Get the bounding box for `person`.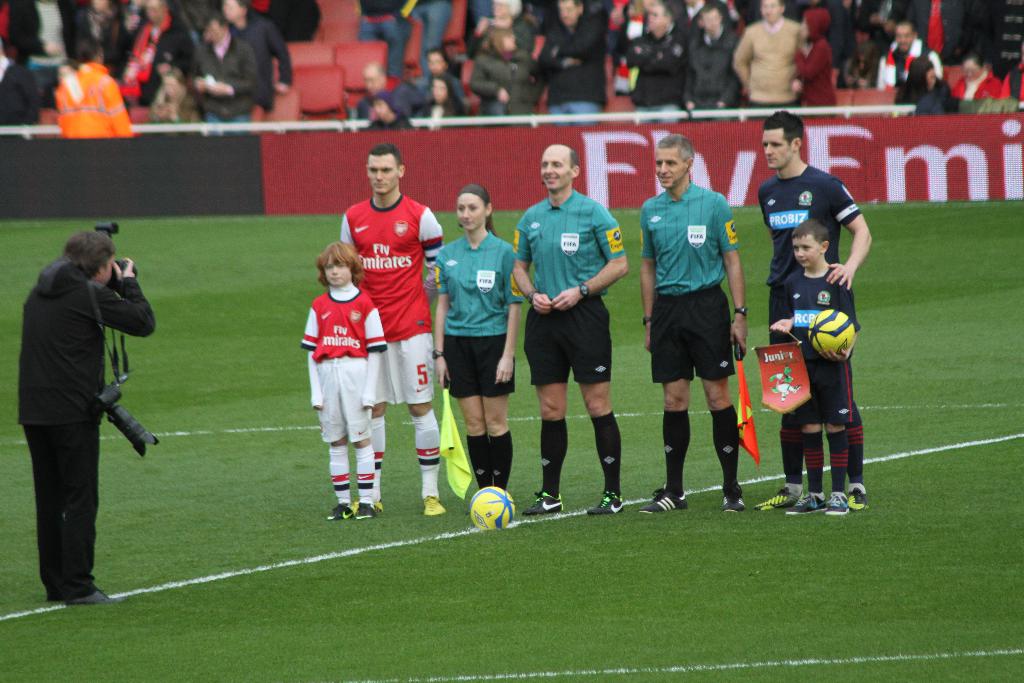
(772, 217, 858, 508).
